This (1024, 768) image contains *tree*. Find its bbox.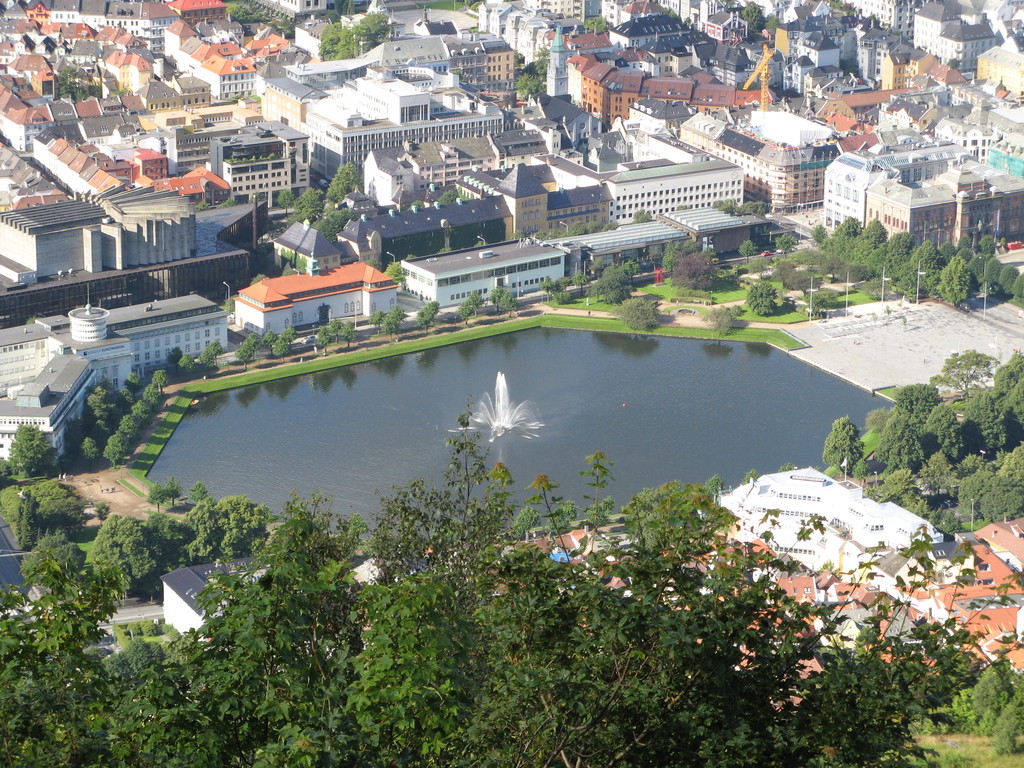
[left=330, top=322, right=342, bottom=344].
